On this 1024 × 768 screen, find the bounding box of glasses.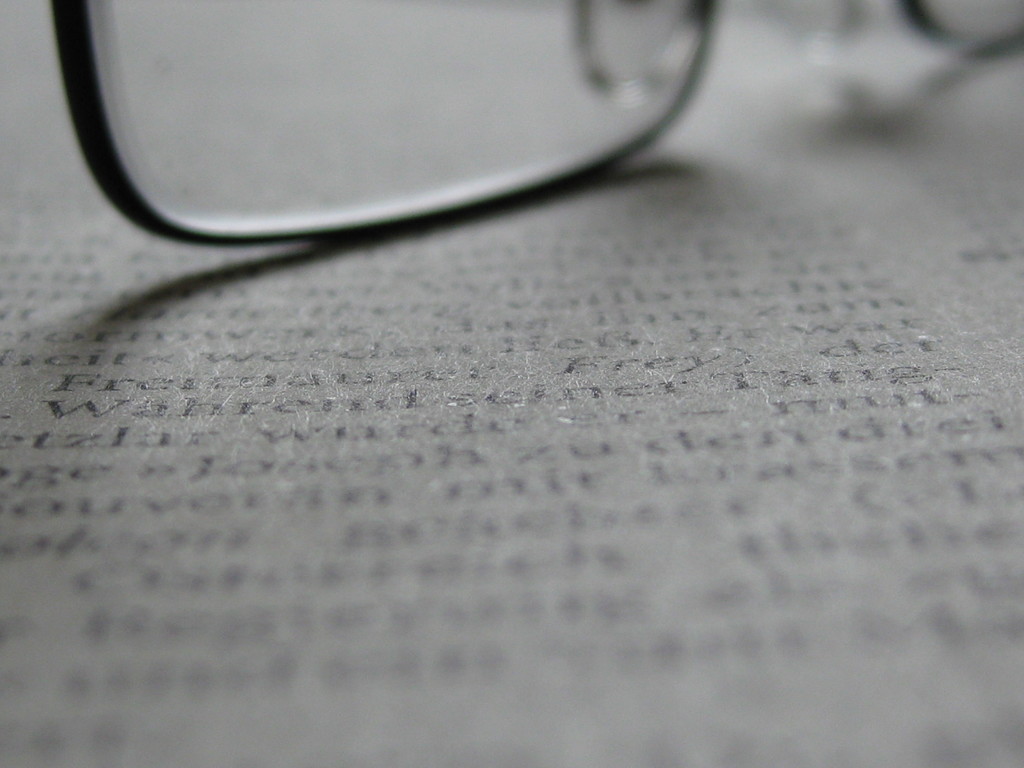
Bounding box: box=[49, 0, 1023, 245].
